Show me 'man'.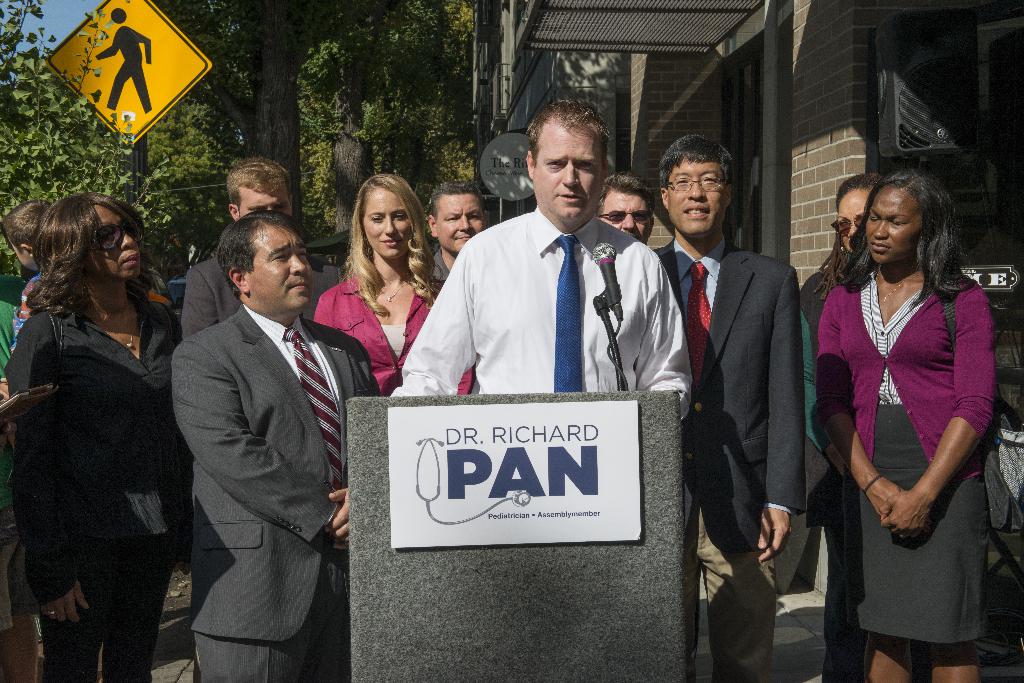
'man' is here: 180, 155, 344, 335.
